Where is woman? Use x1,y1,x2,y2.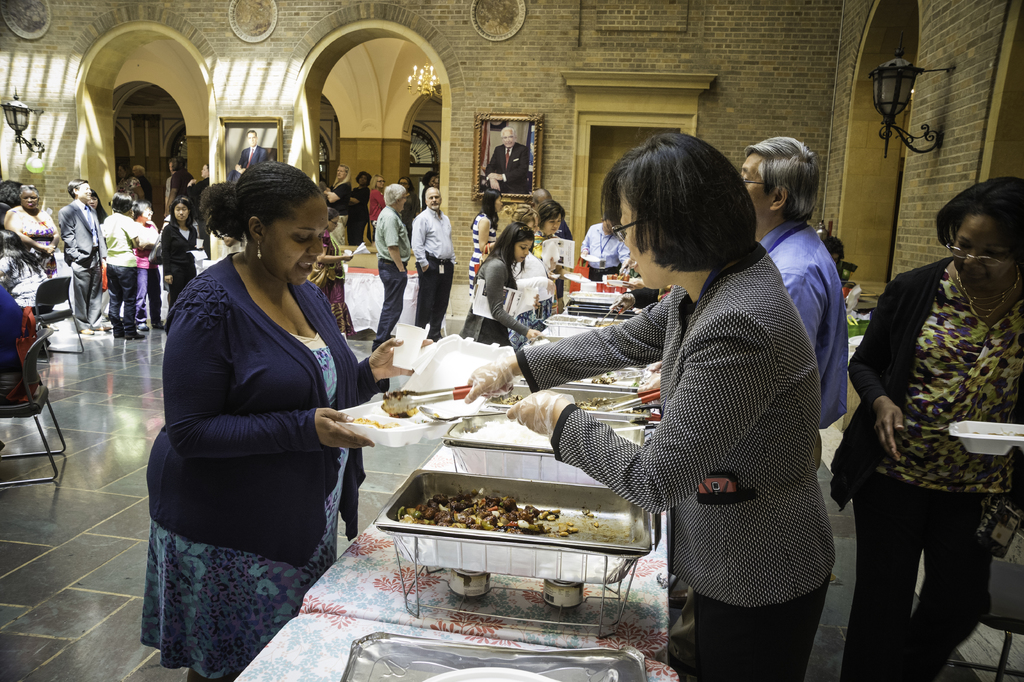
365,172,389,234.
